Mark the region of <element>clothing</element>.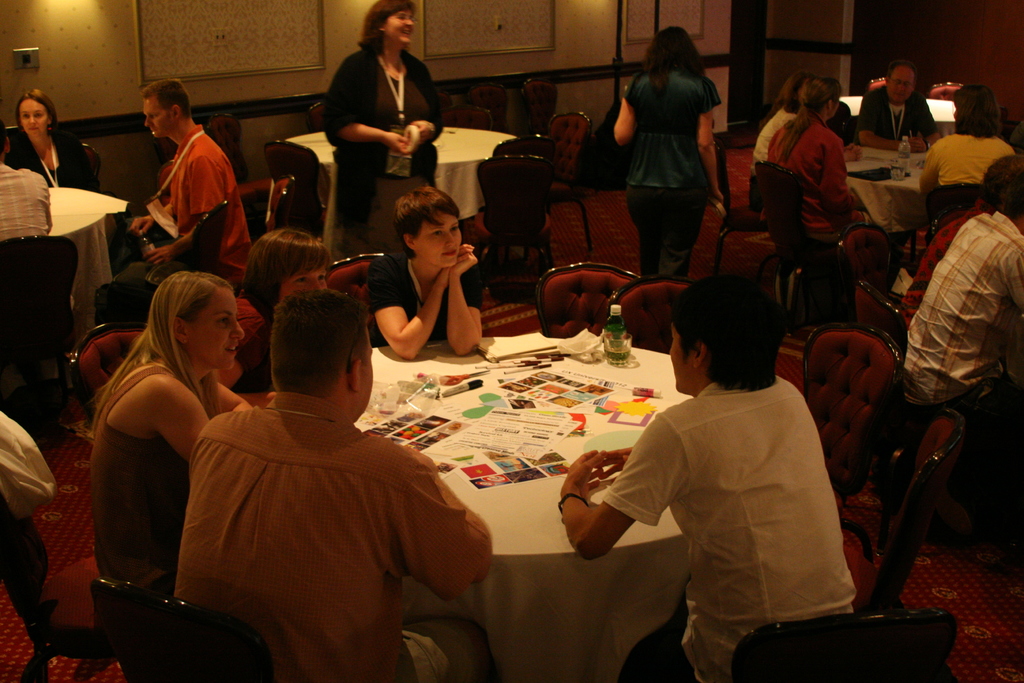
Region: <box>351,249,488,350</box>.
